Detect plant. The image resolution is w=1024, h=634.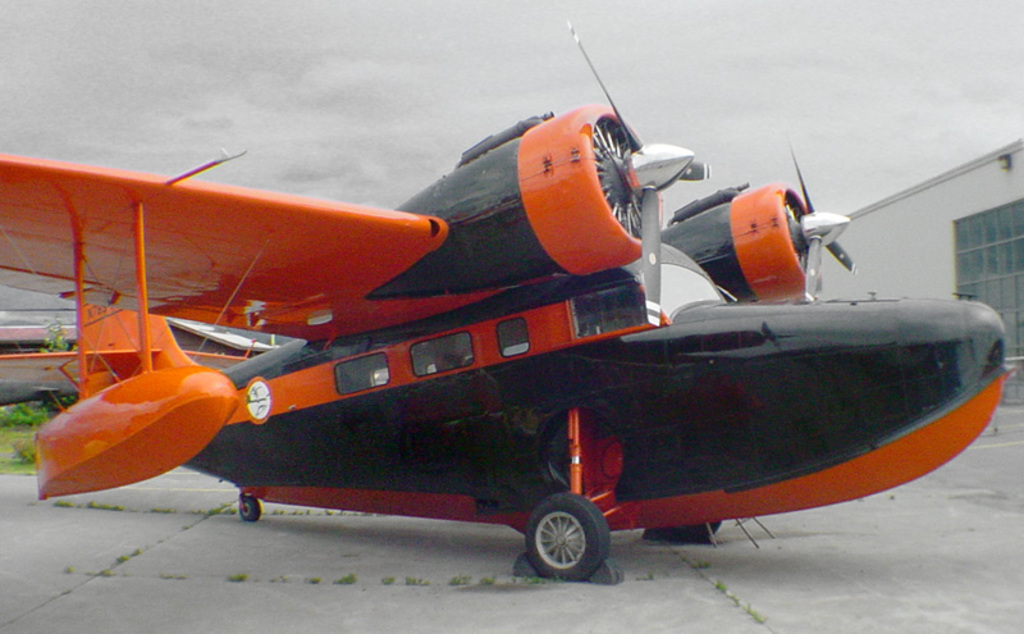
<bbox>63, 567, 76, 574</bbox>.
